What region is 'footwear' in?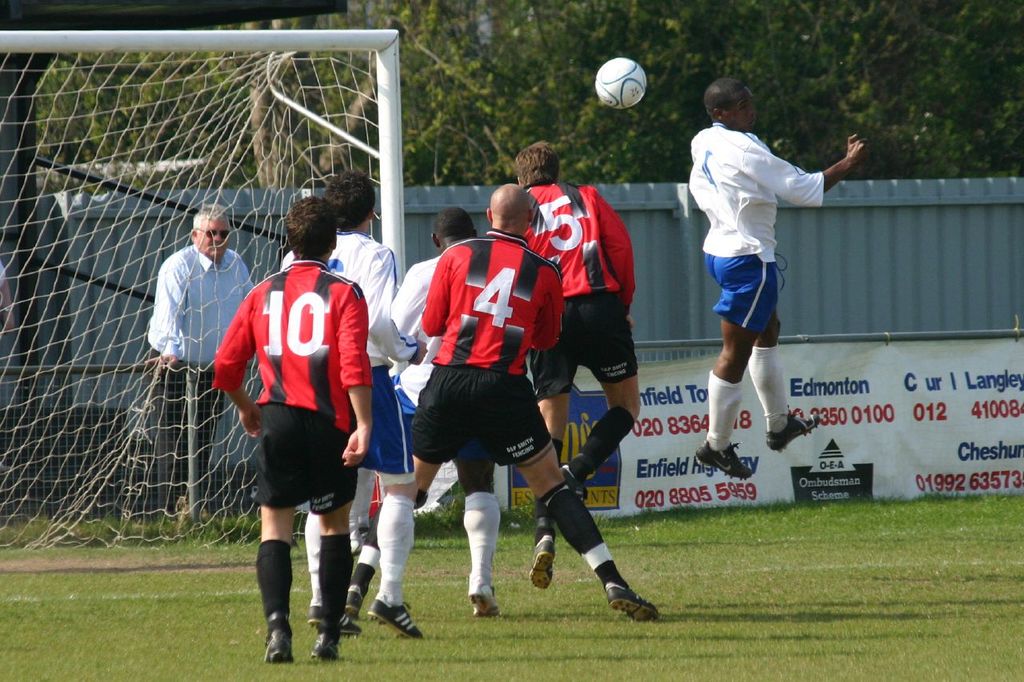
box(472, 583, 501, 621).
